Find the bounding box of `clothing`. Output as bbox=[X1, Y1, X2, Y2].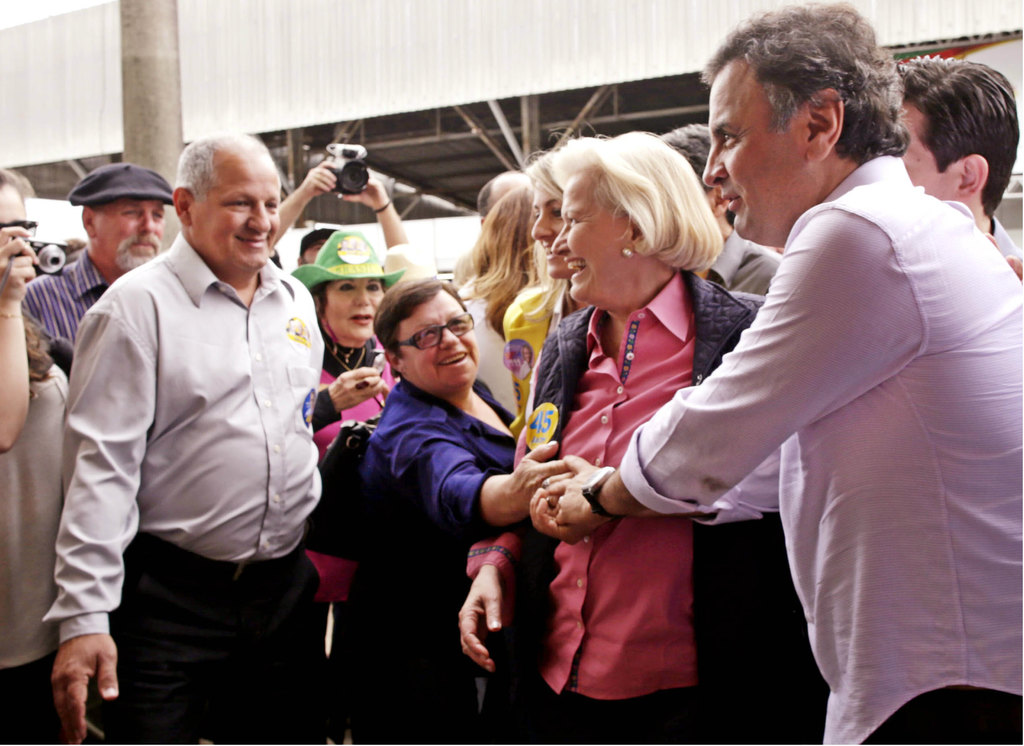
bbox=[453, 265, 529, 430].
